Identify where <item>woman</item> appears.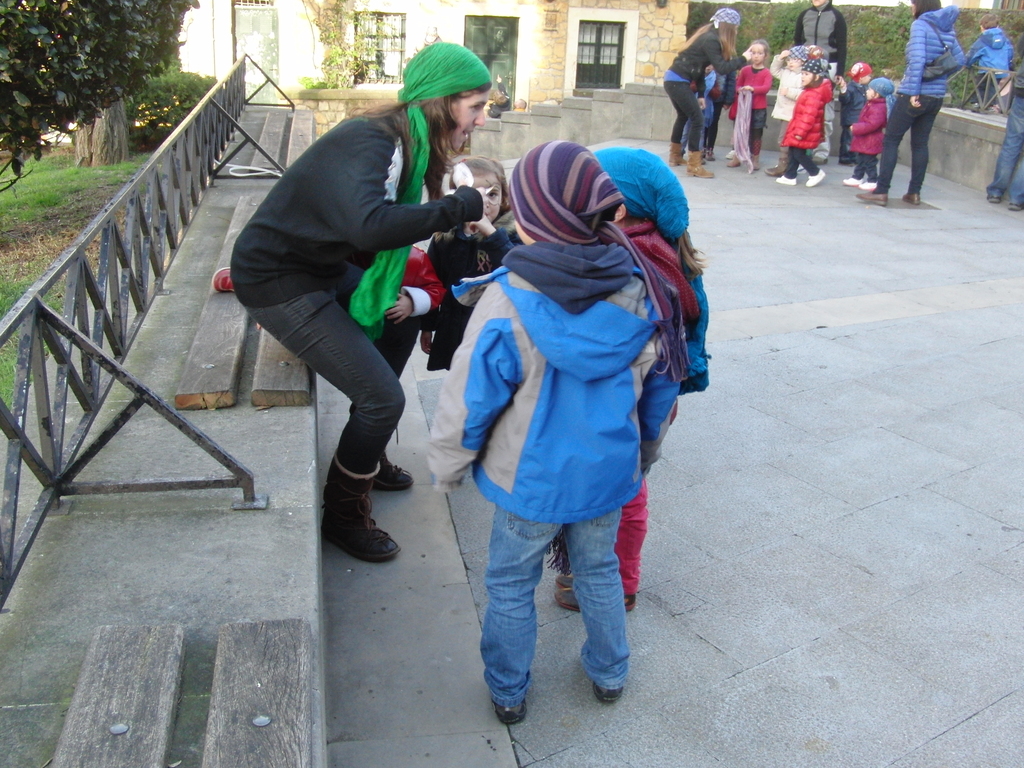
Appears at 855/0/963/212.
